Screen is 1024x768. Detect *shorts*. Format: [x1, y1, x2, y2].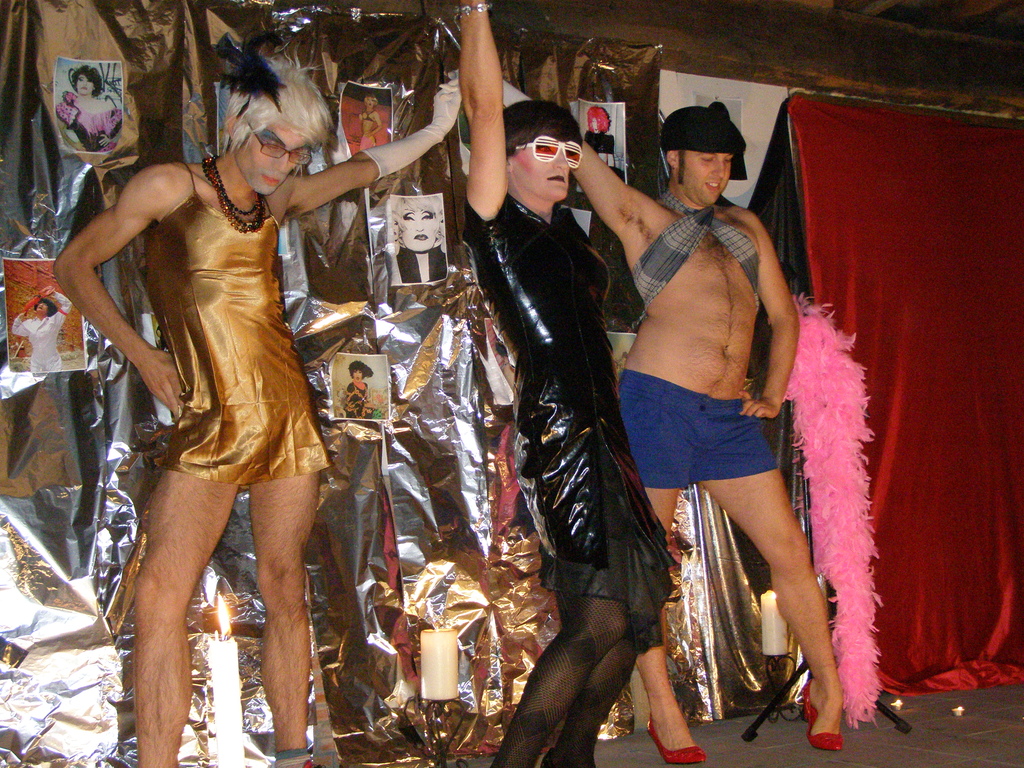
[619, 374, 802, 516].
